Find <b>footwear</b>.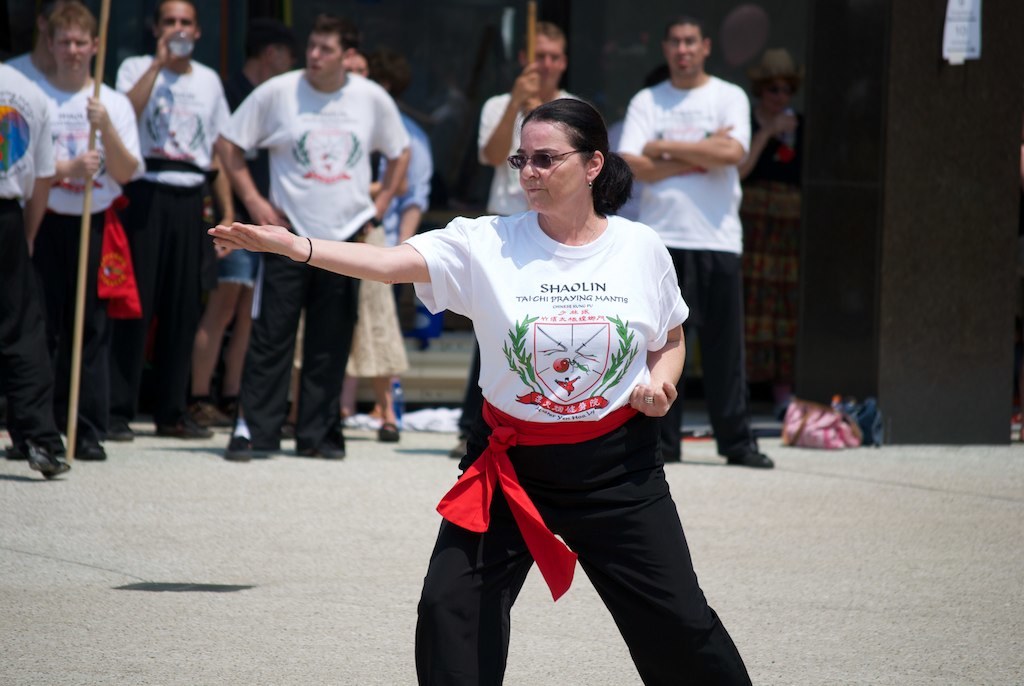
<region>98, 420, 135, 448</region>.
